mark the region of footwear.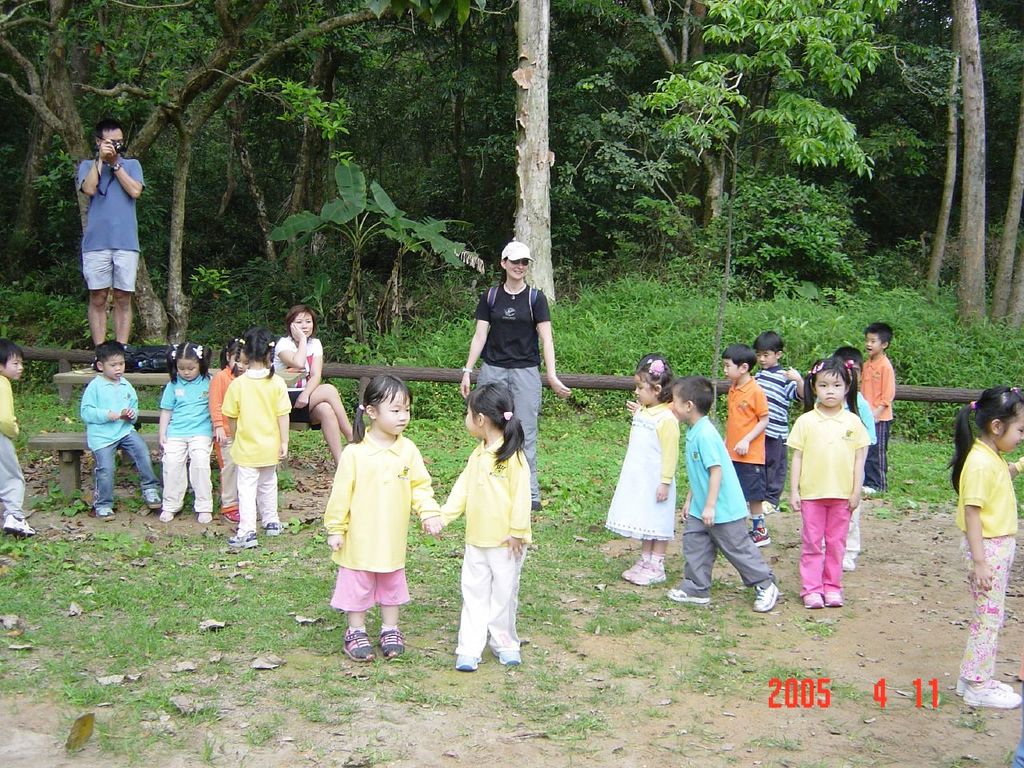
Region: pyautogui.locateOnScreen(750, 582, 778, 616).
